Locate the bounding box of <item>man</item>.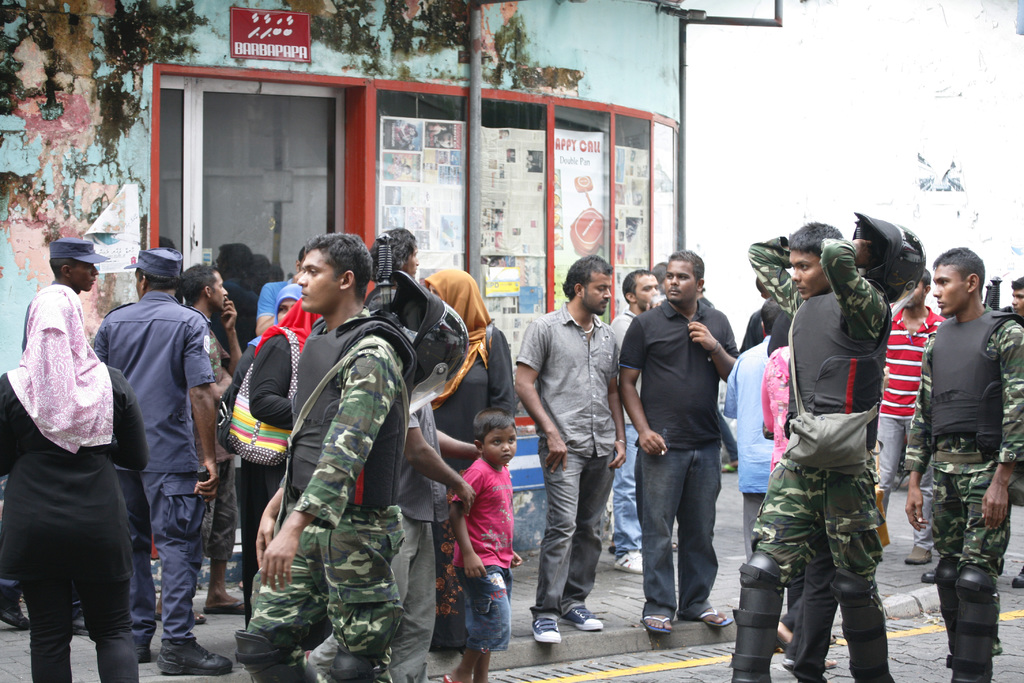
Bounding box: <region>93, 247, 232, 677</region>.
